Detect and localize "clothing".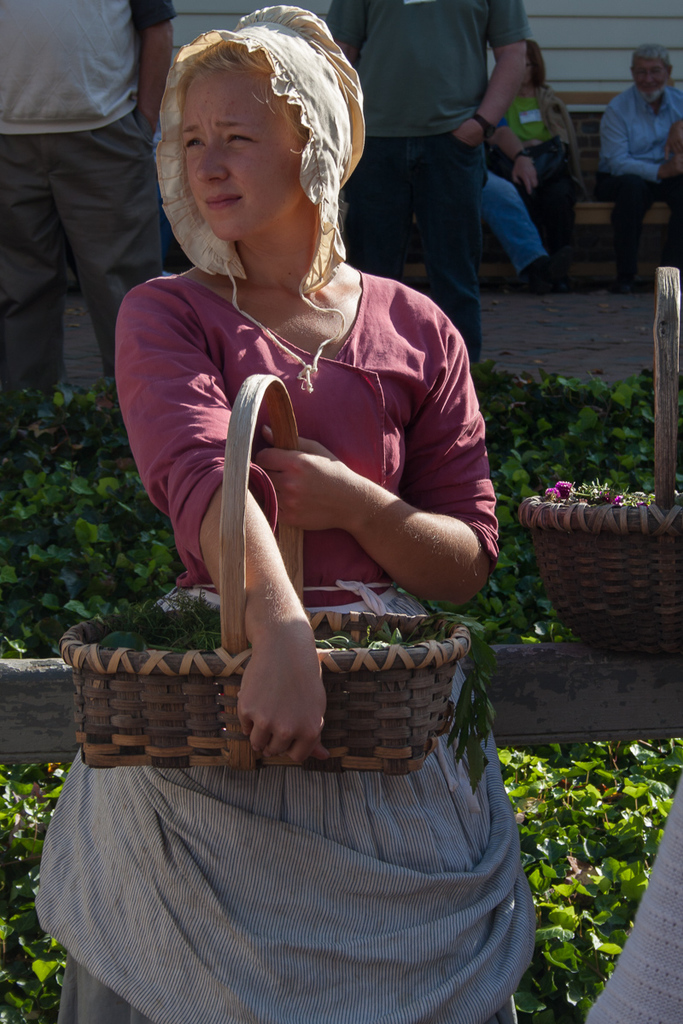
Localized at (493,79,584,265).
